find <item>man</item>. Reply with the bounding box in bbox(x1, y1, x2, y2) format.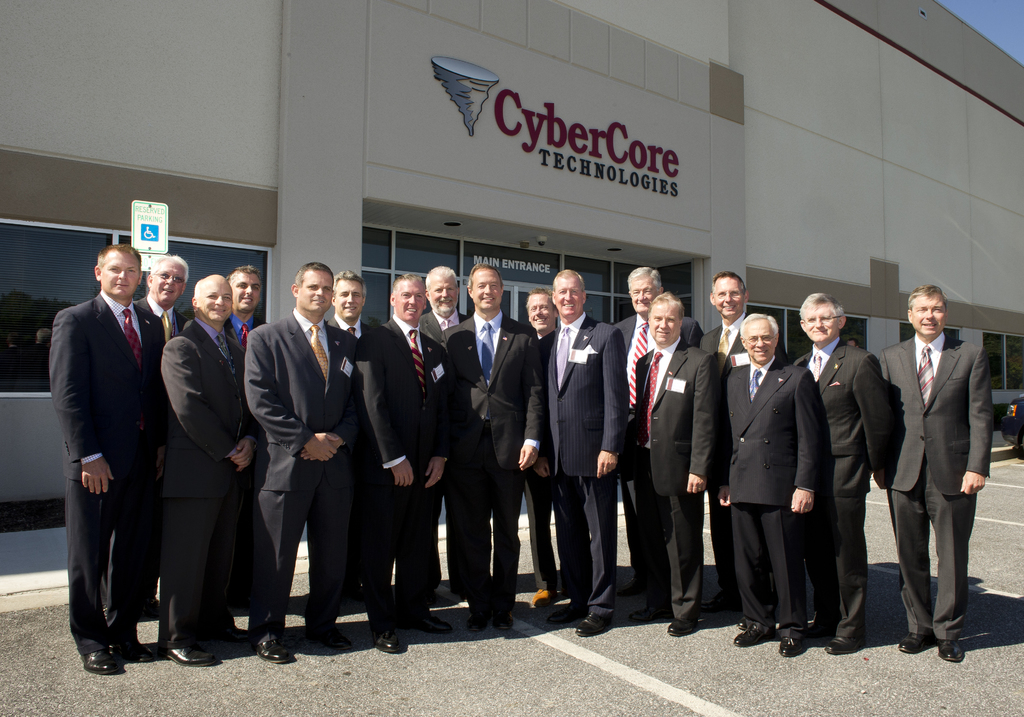
bbox(707, 312, 826, 656).
